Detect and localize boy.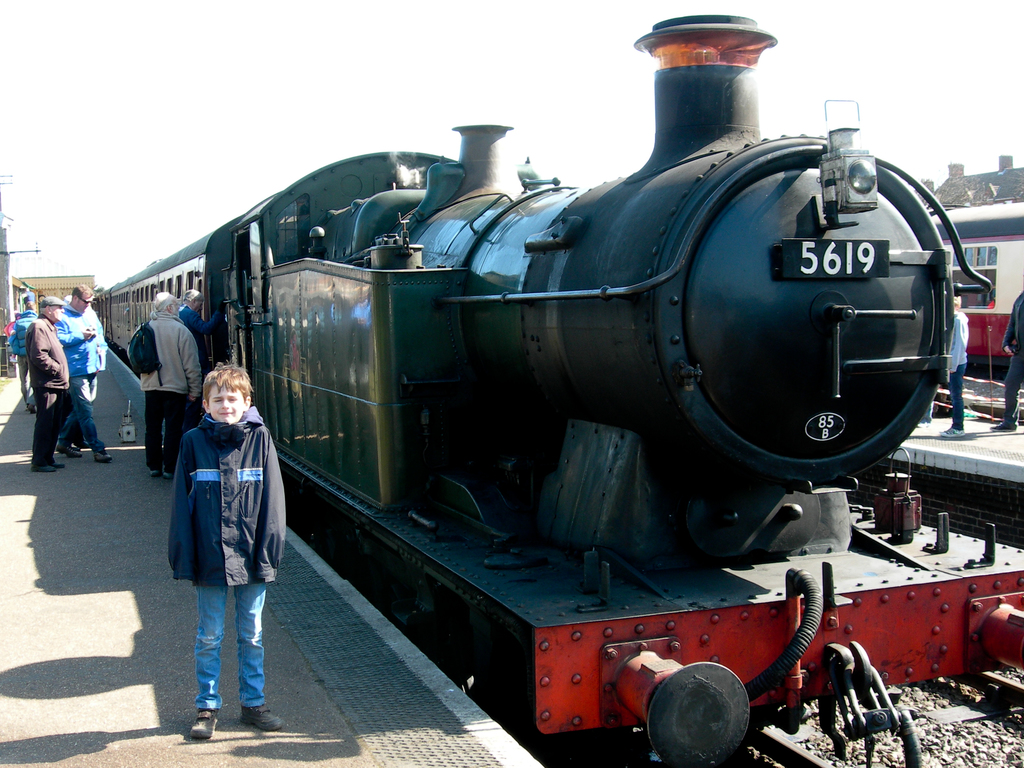
Localized at l=152, t=350, r=282, b=742.
